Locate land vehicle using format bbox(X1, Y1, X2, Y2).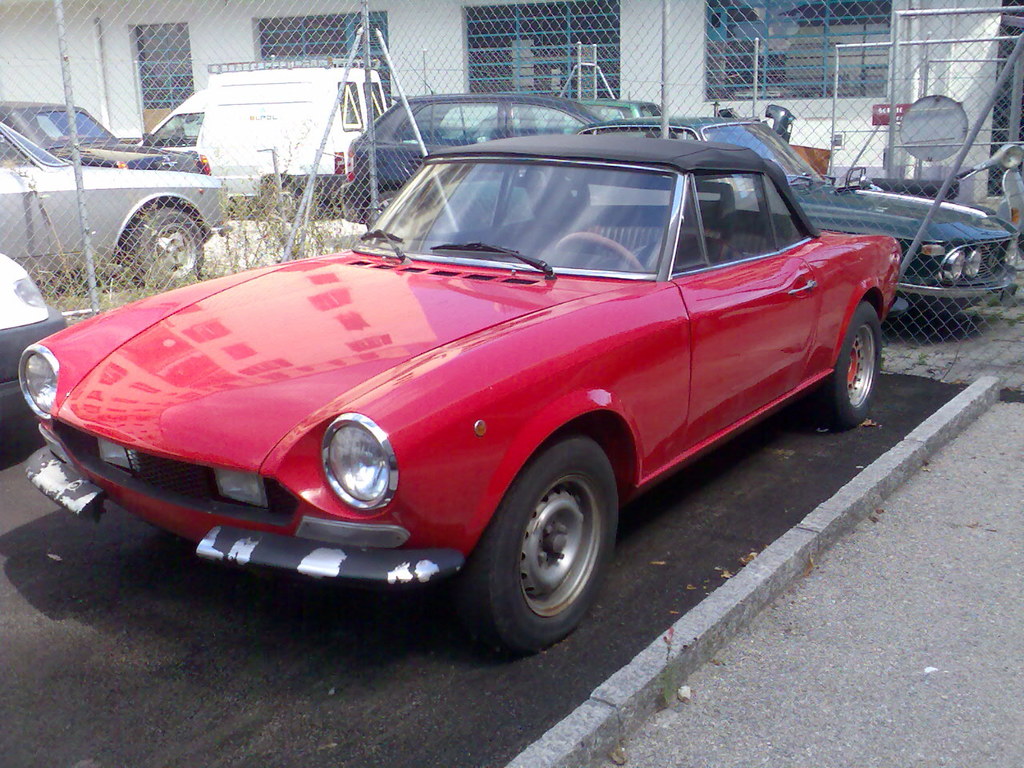
bbox(12, 129, 901, 651).
